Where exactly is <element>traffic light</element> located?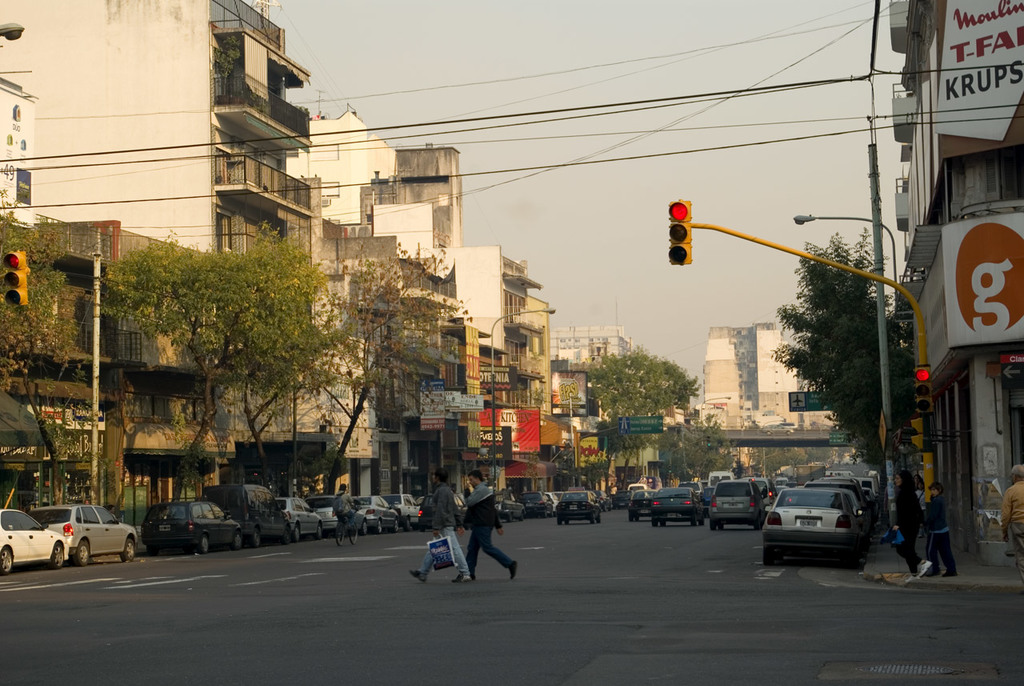
Its bounding box is l=667, t=196, r=694, b=267.
